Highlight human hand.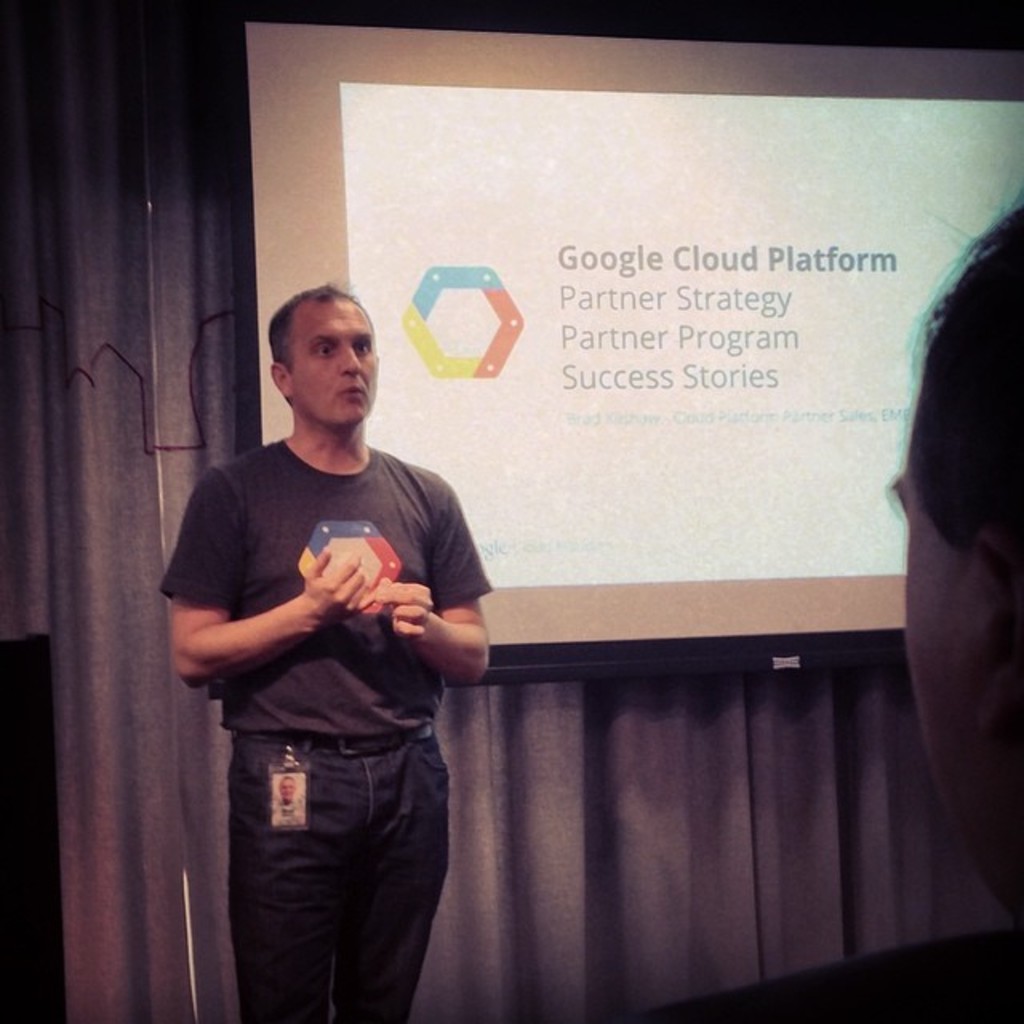
Highlighted region: <region>370, 582, 435, 646</region>.
